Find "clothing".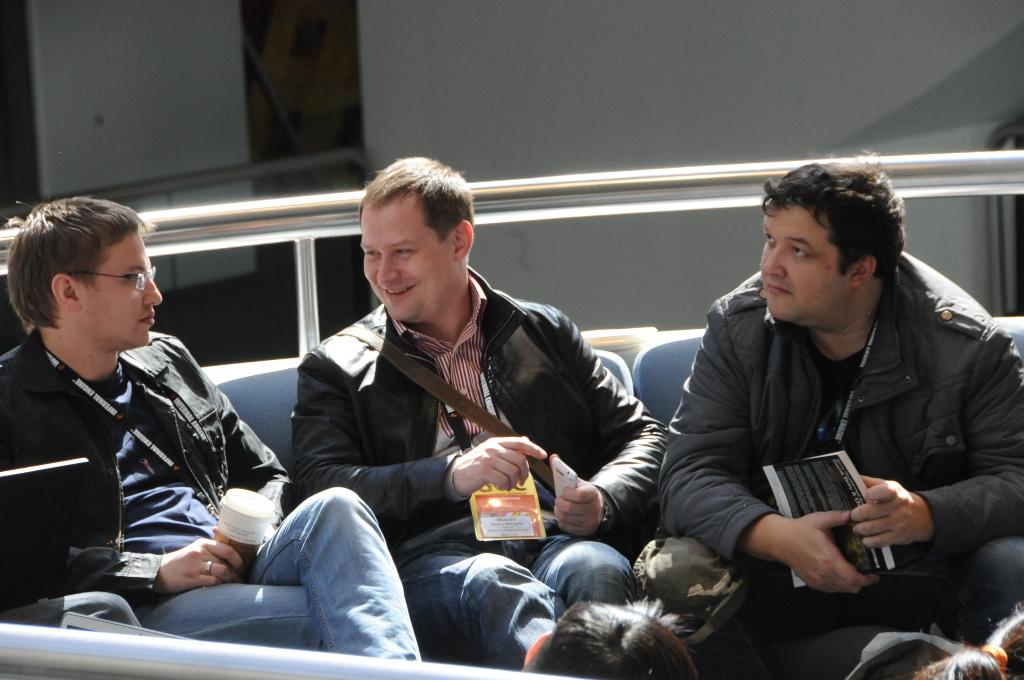
[x1=656, y1=218, x2=1012, y2=642].
